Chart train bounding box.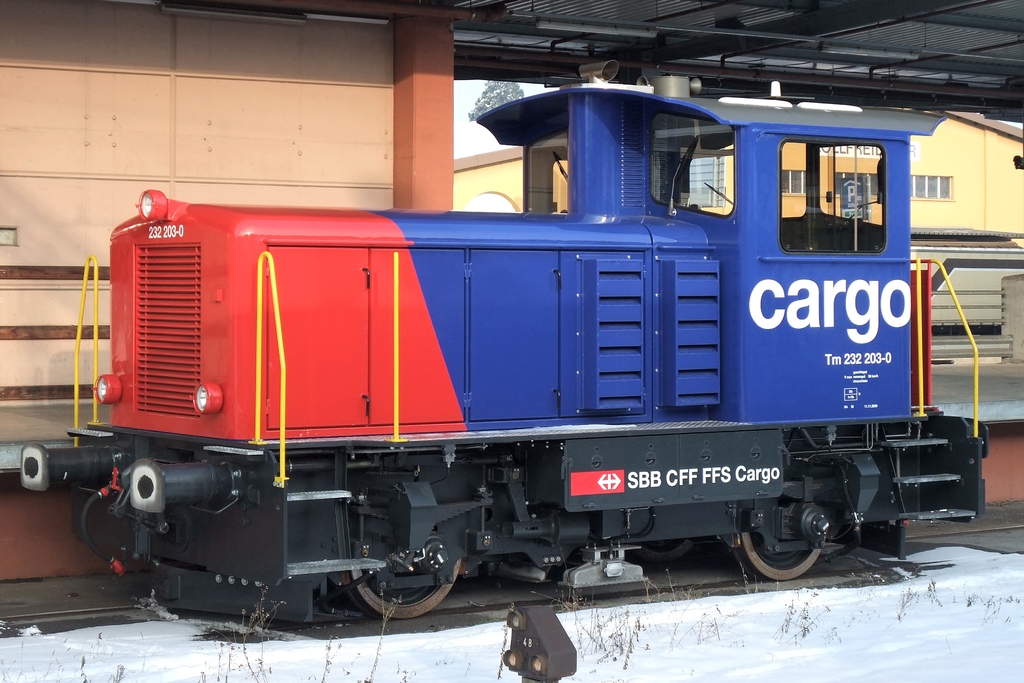
Charted: {"left": 17, "top": 83, "right": 991, "bottom": 636}.
